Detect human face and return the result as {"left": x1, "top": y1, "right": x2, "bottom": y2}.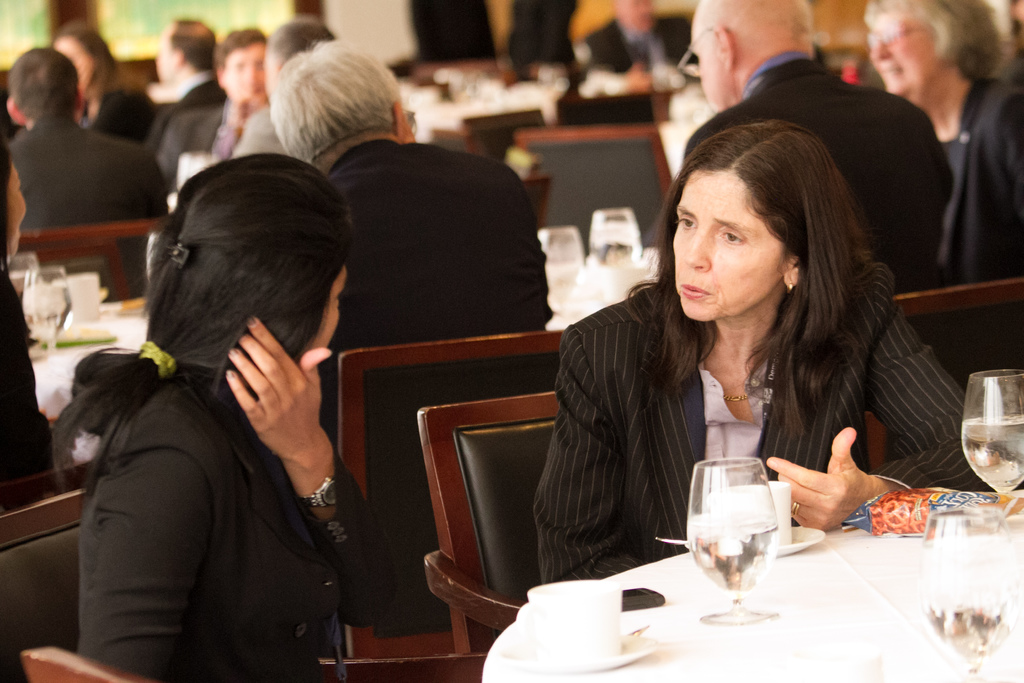
{"left": 868, "top": 9, "right": 938, "bottom": 95}.
